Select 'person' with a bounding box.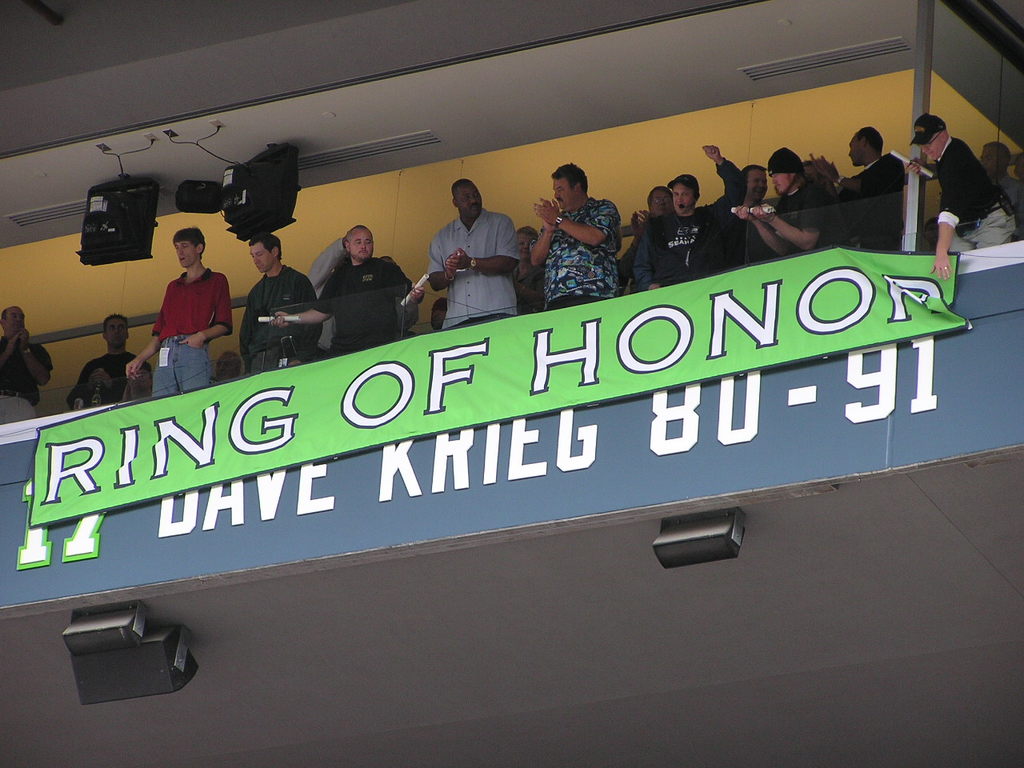
<bbox>64, 310, 150, 405</bbox>.
